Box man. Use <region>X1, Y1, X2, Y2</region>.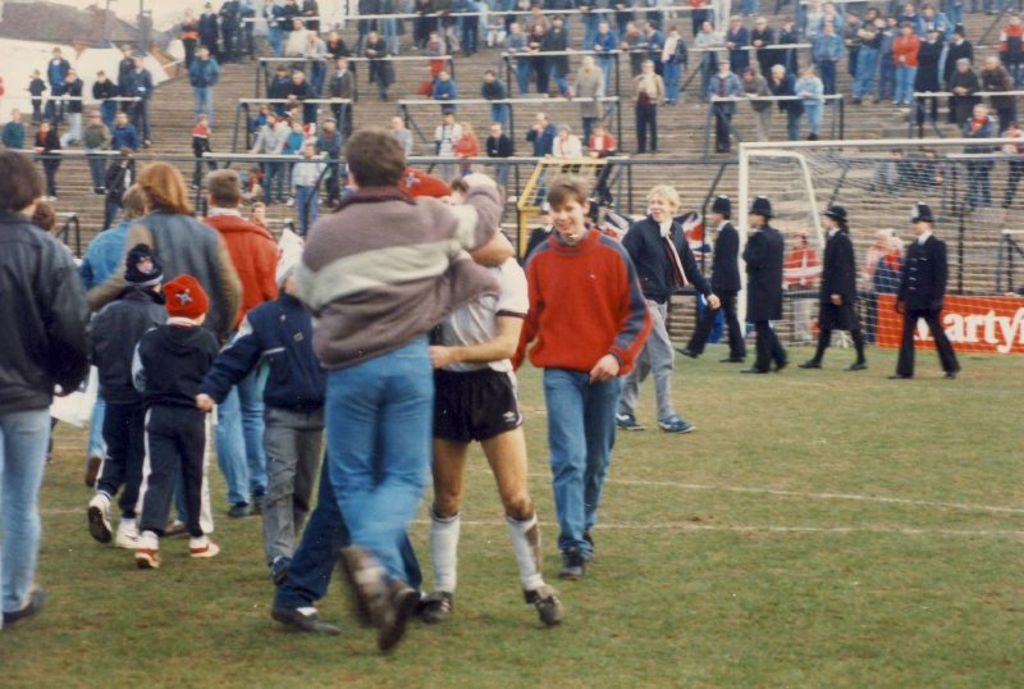
<region>529, 109, 561, 199</region>.
